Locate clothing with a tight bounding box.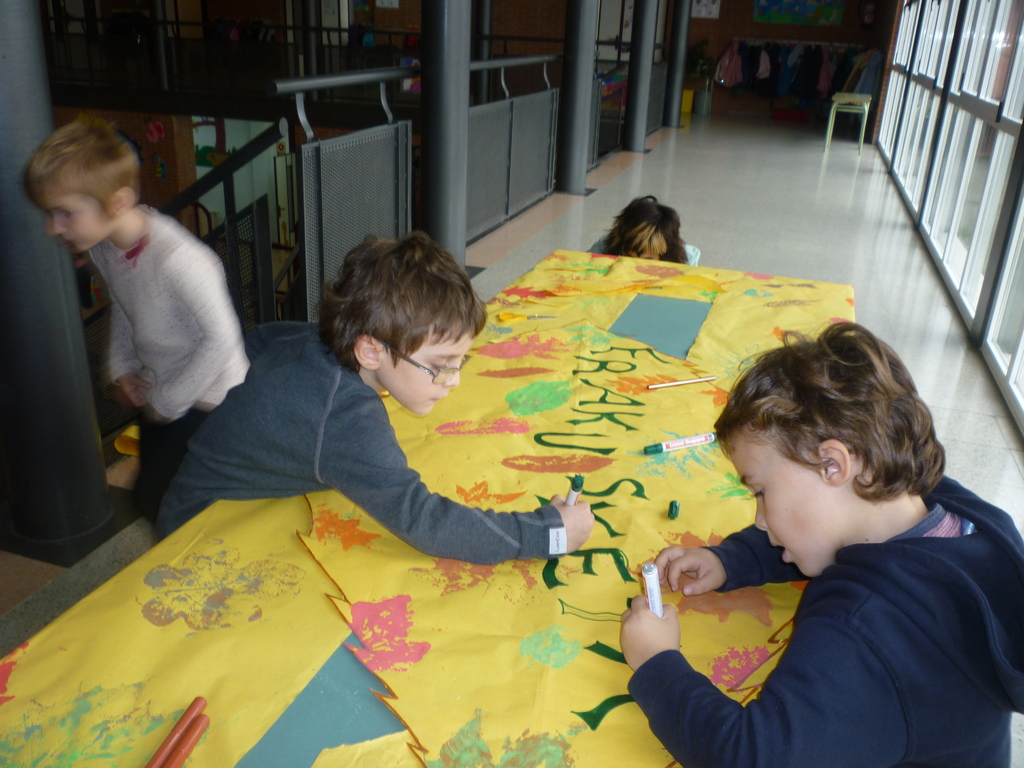
left=157, top=315, right=567, bottom=569.
